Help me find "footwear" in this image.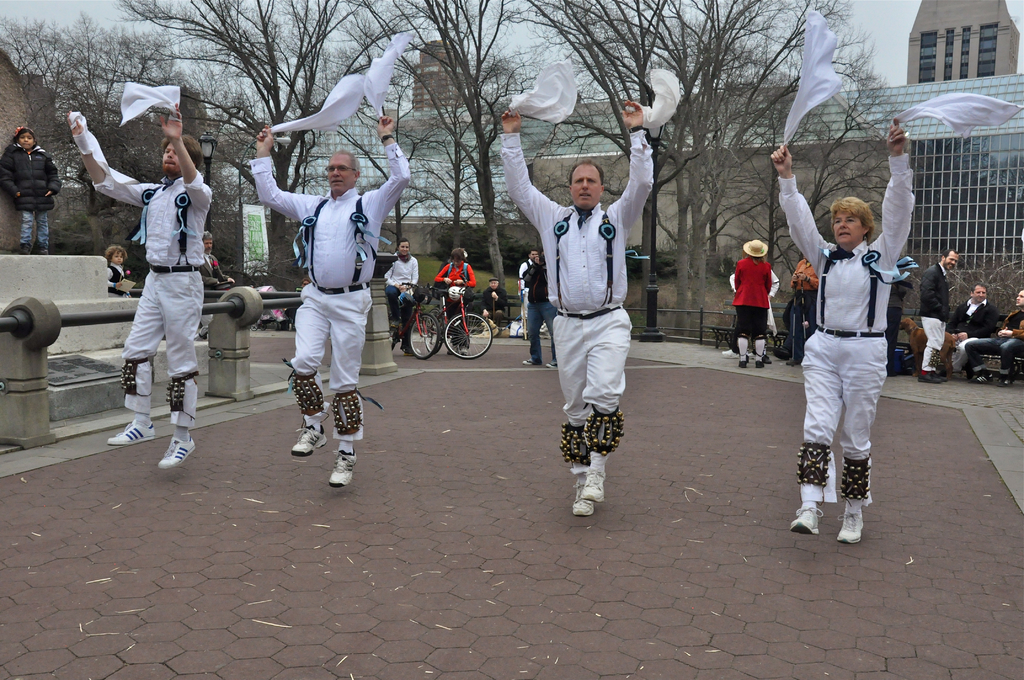
Found it: [left=838, top=511, right=867, bottom=545].
